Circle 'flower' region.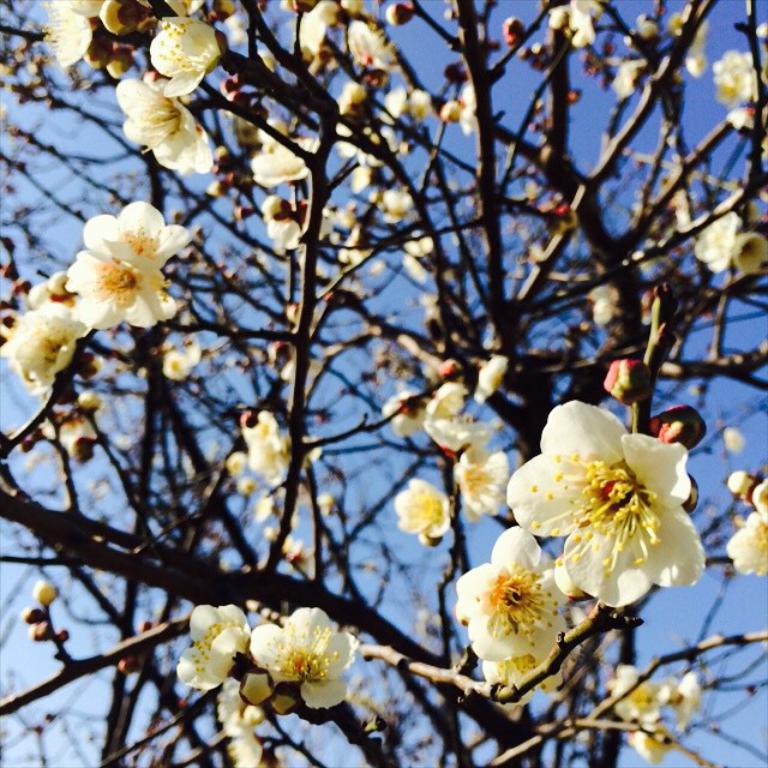
Region: l=254, t=601, r=360, b=710.
